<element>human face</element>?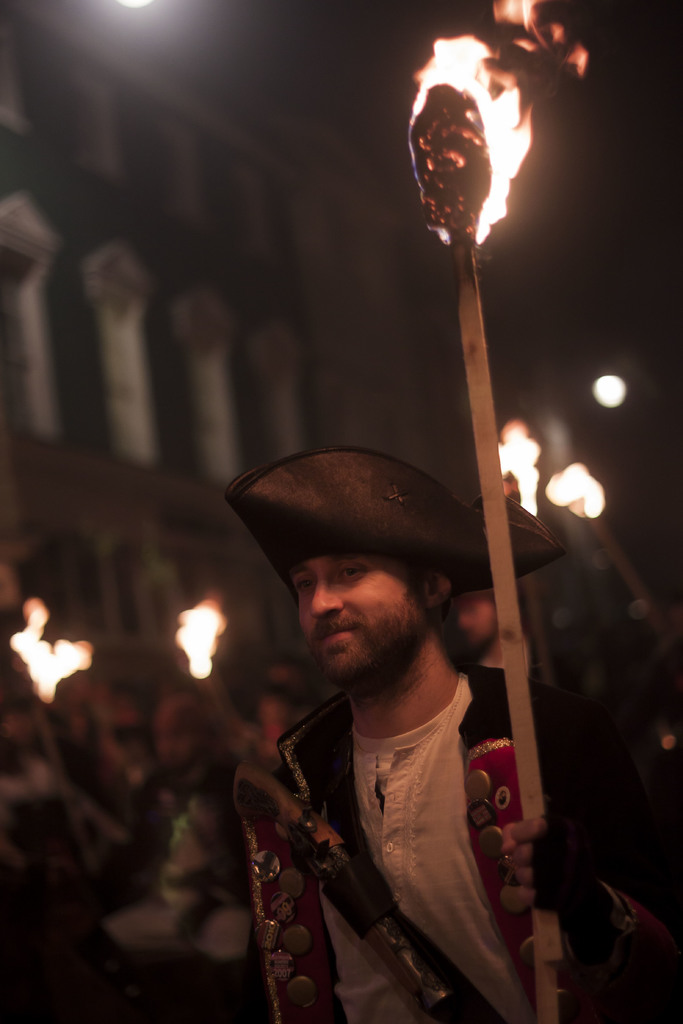
(left=293, top=558, right=427, bottom=685)
